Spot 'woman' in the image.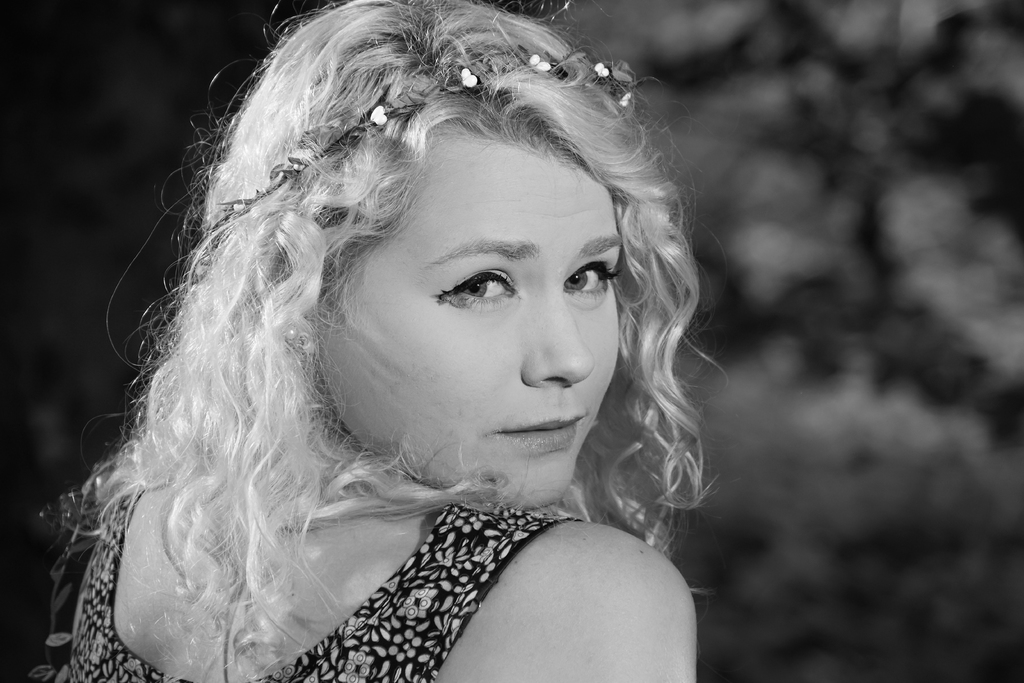
'woman' found at 63/8/766/672.
